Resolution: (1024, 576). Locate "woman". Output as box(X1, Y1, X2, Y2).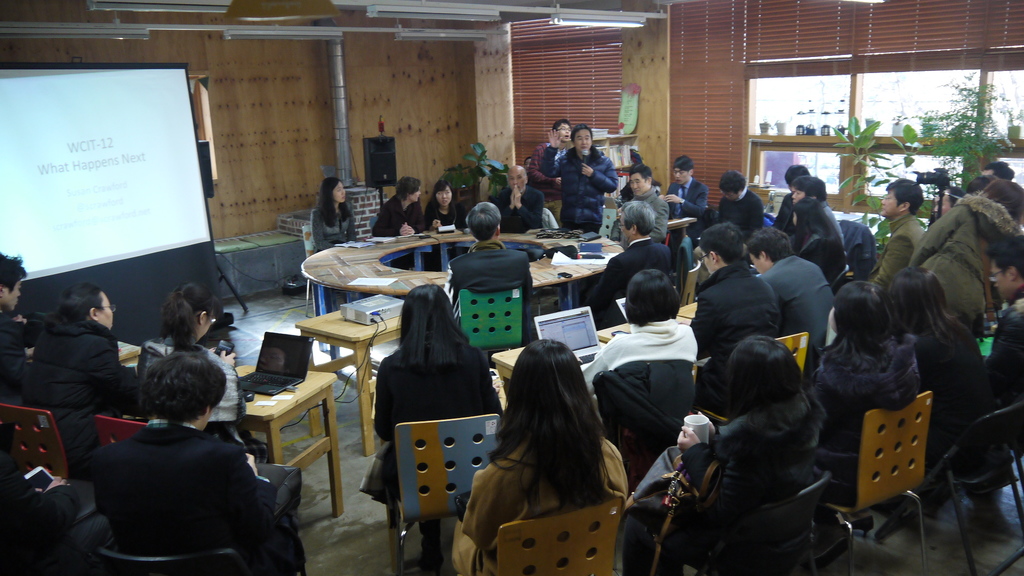
box(810, 282, 924, 511).
